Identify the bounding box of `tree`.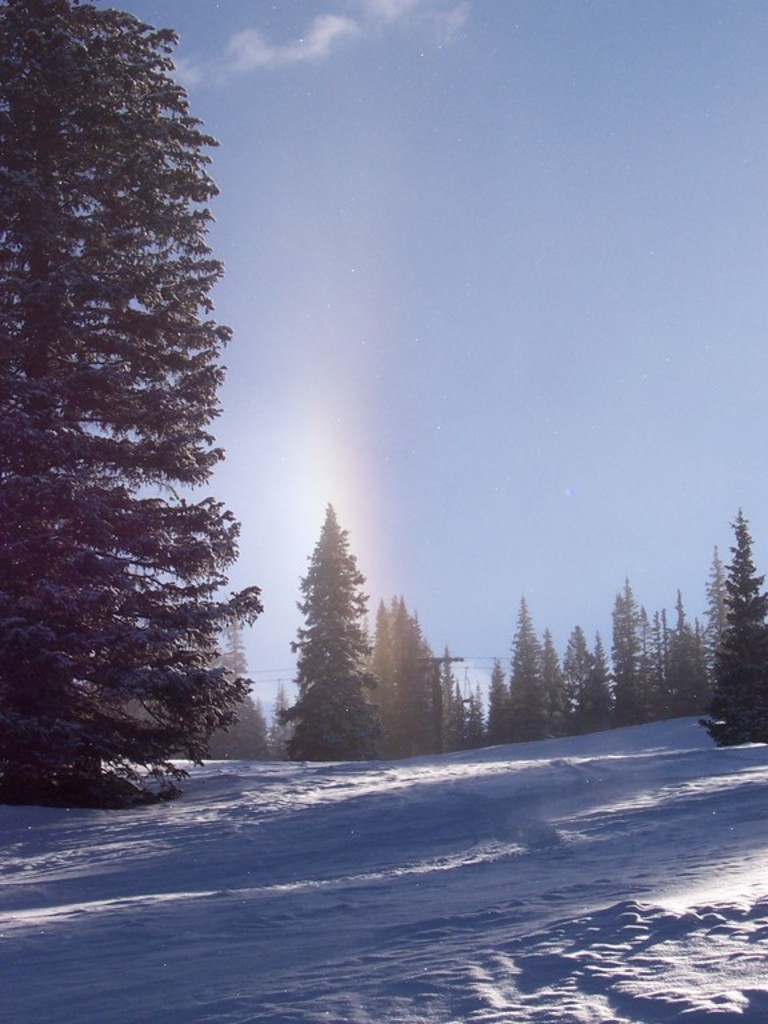
(696,511,767,752).
